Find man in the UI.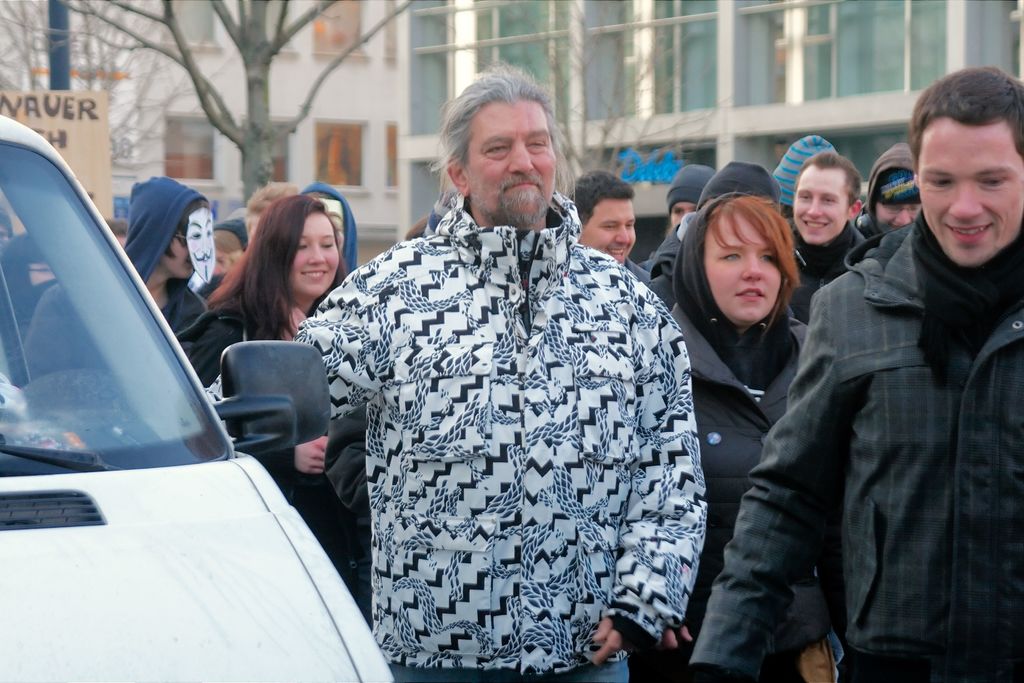
UI element at 566, 168, 649, 283.
